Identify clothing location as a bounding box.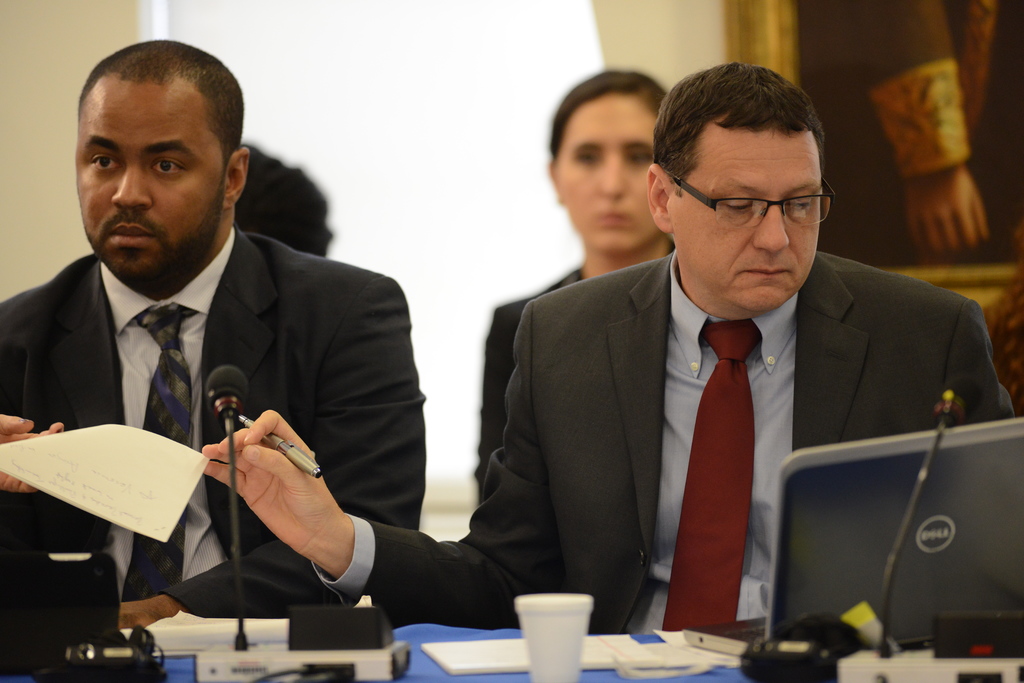
region(314, 250, 1018, 634).
